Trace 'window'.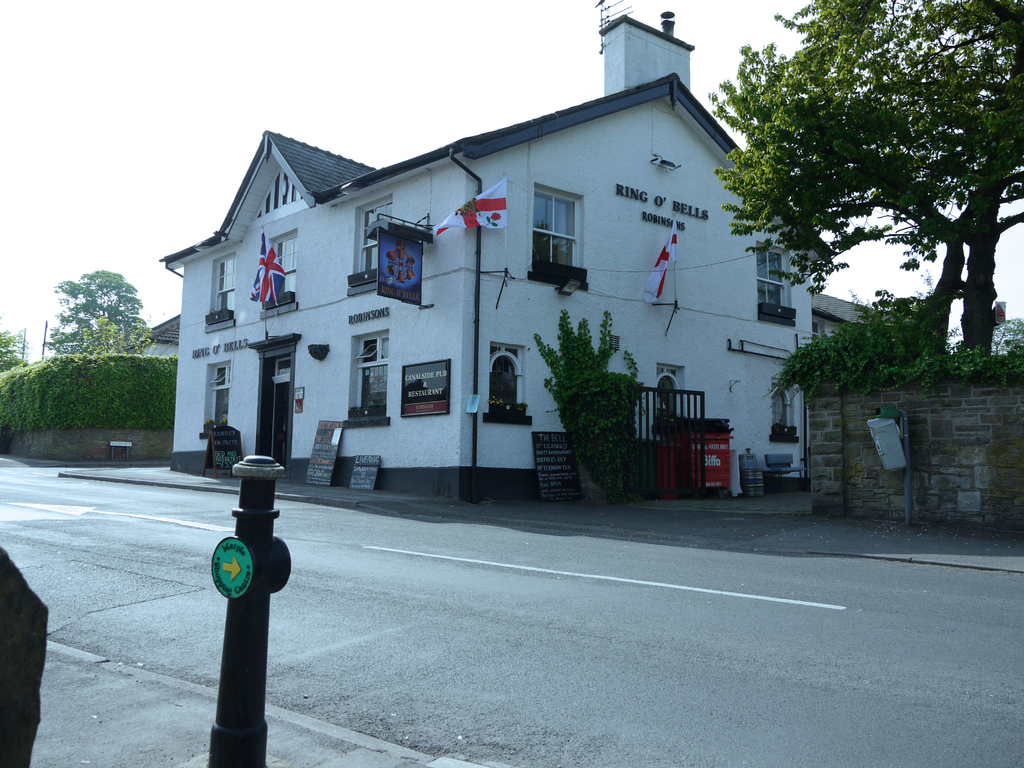
Traced to BBox(268, 238, 296, 292).
